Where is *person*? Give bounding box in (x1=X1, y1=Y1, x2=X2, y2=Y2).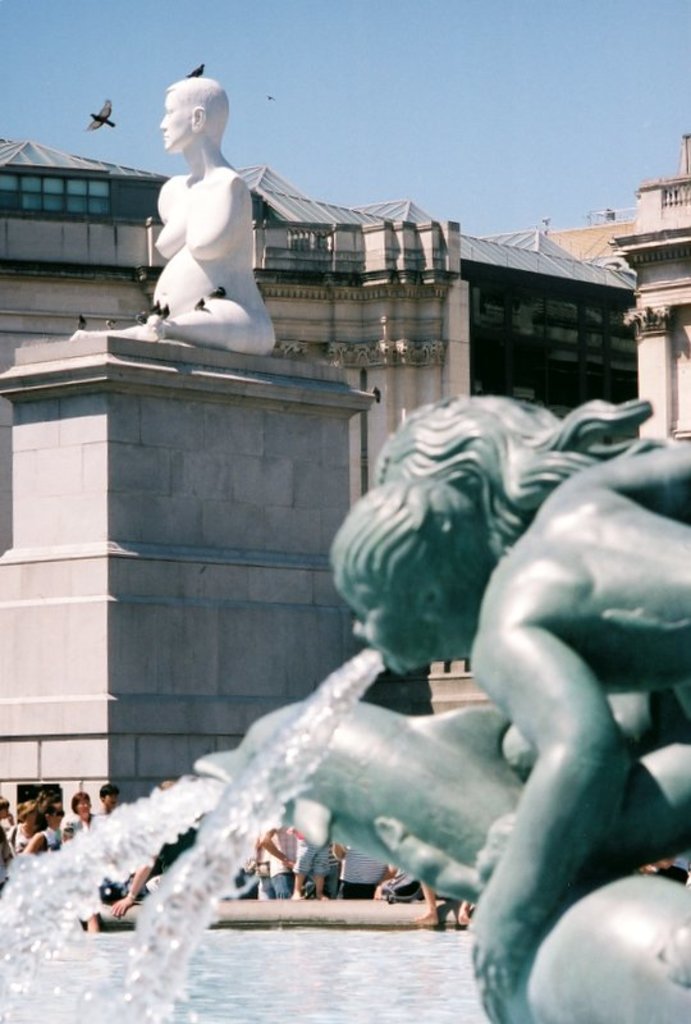
(x1=129, y1=63, x2=293, y2=379).
